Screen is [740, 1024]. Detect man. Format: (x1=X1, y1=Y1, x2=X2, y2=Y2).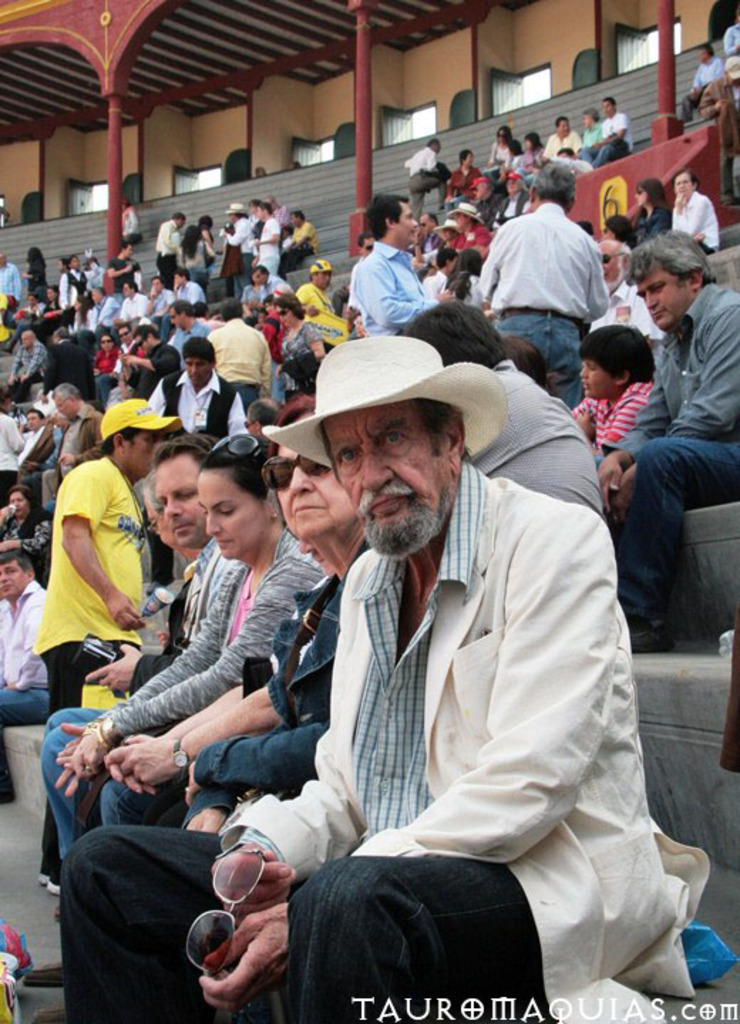
(x1=108, y1=284, x2=148, y2=343).
